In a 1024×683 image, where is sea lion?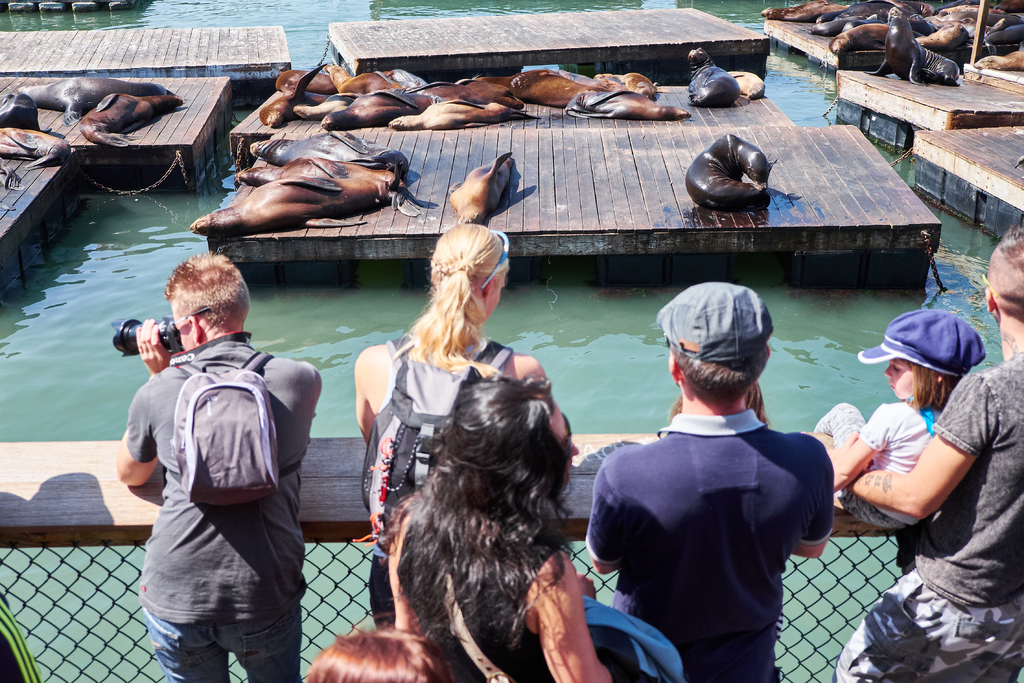
box(0, 94, 53, 128).
